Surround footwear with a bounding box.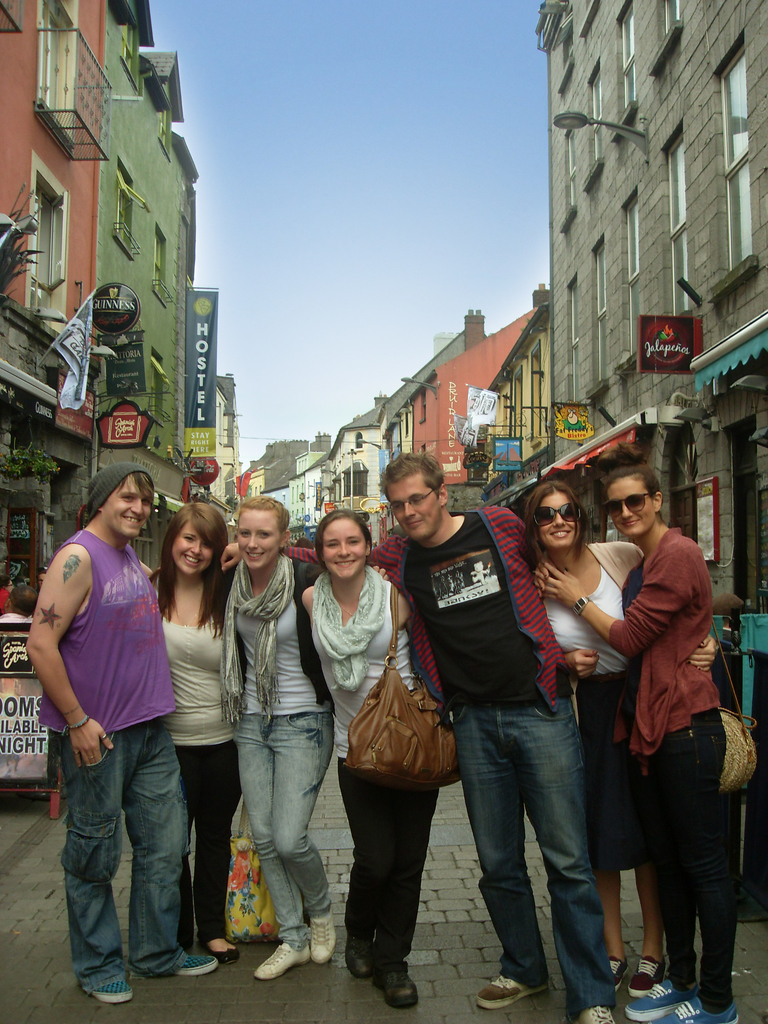
385/951/416/1005.
